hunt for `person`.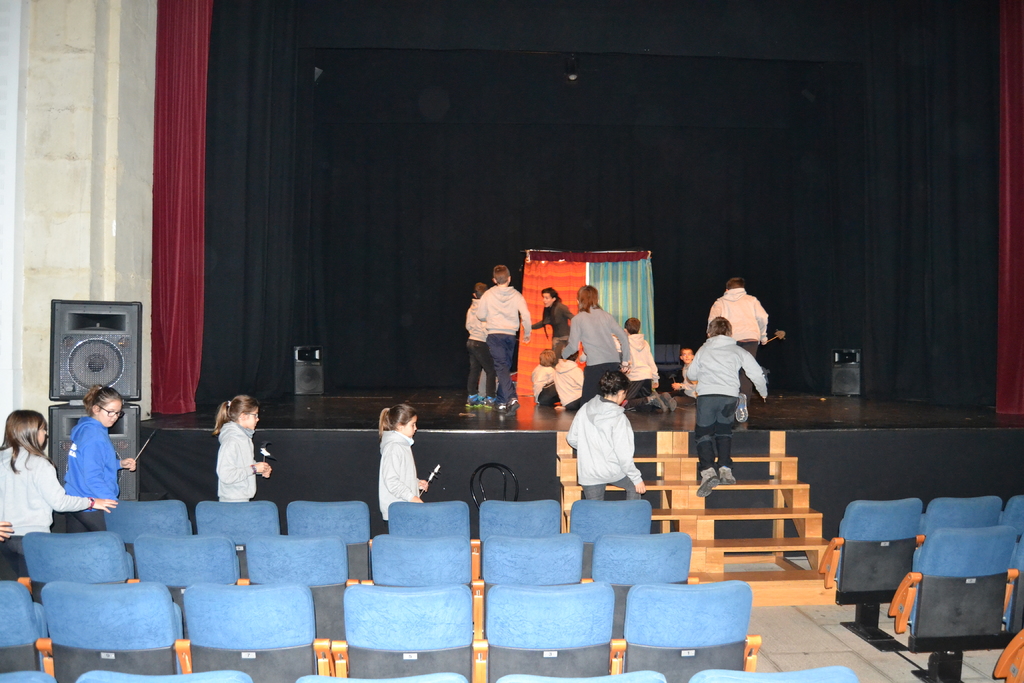
Hunted down at l=58, t=386, r=132, b=529.
